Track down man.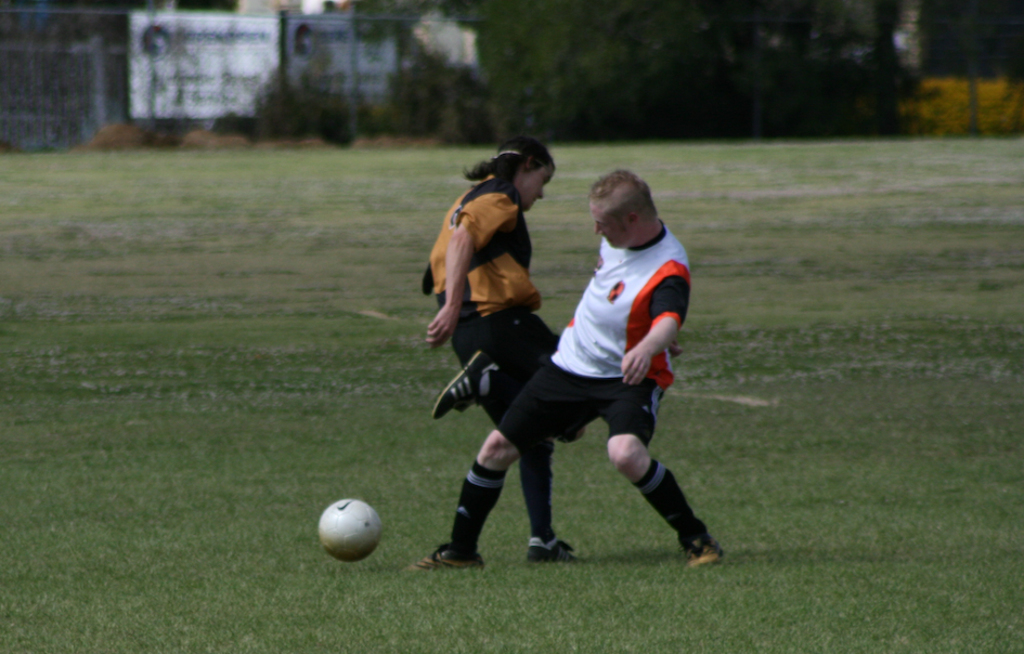
Tracked to left=423, top=138, right=680, bottom=561.
